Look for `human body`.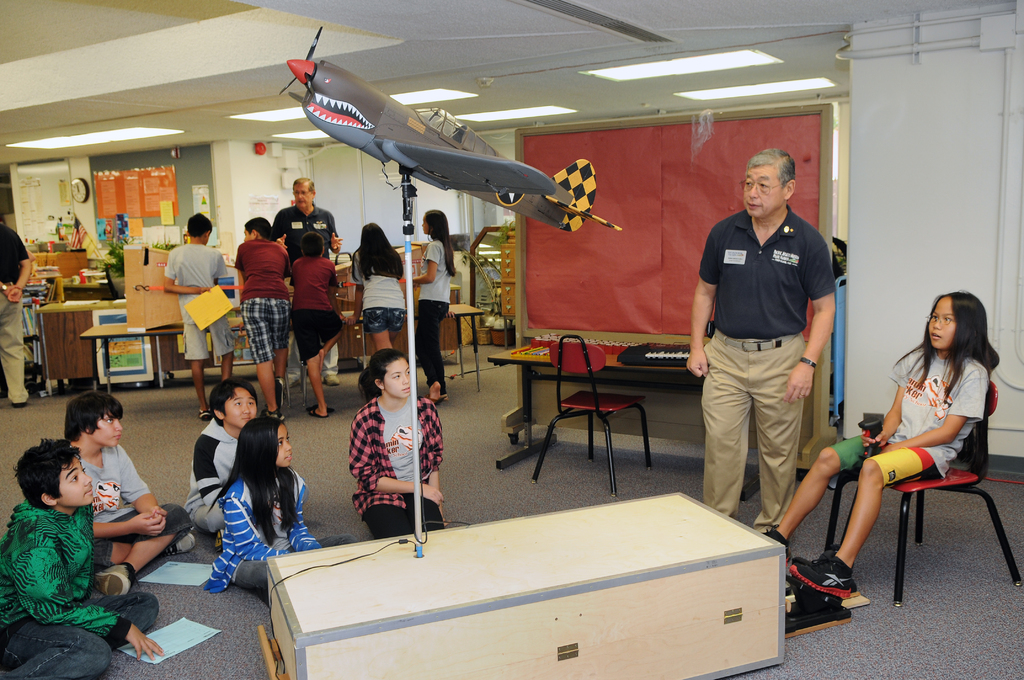
Found: crop(234, 236, 294, 425).
